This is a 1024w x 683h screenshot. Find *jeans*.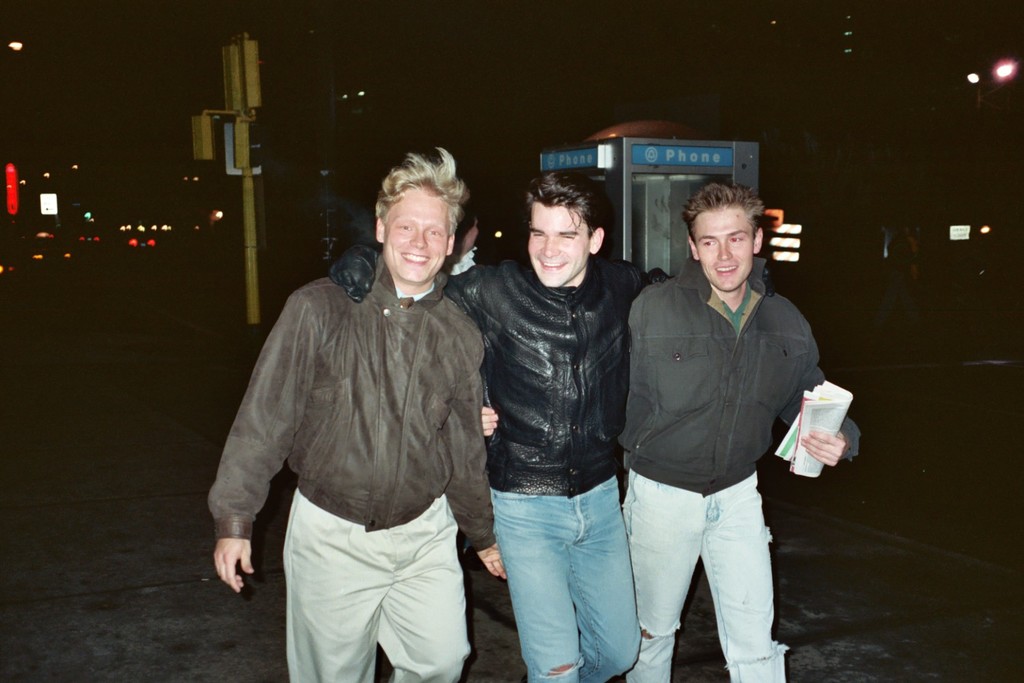
Bounding box: <region>497, 470, 644, 675</region>.
